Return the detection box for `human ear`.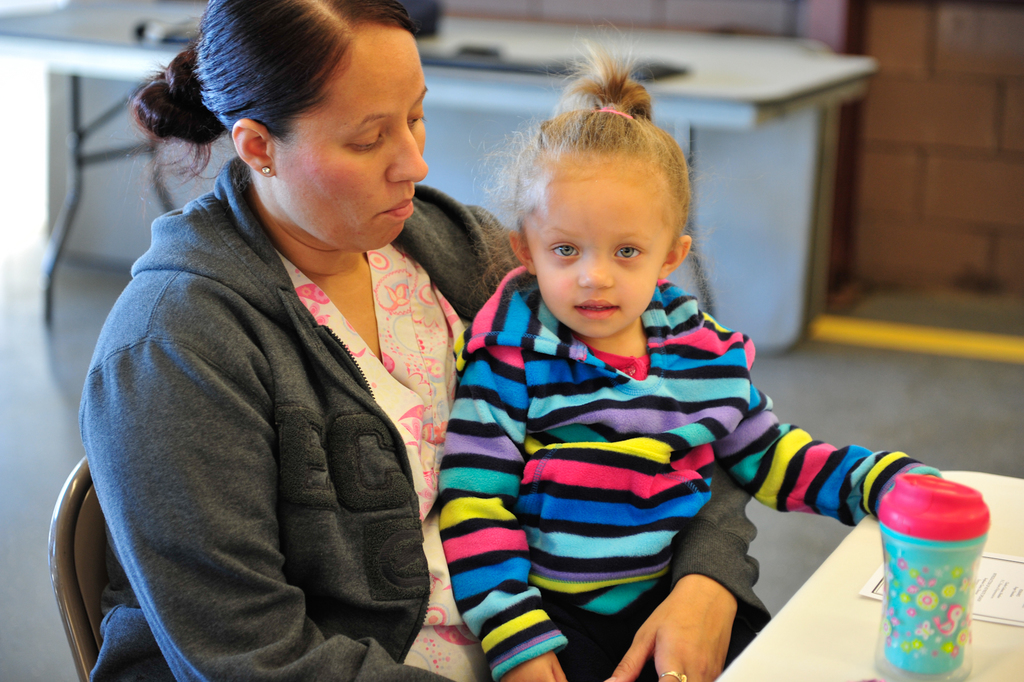
[661,234,690,278].
